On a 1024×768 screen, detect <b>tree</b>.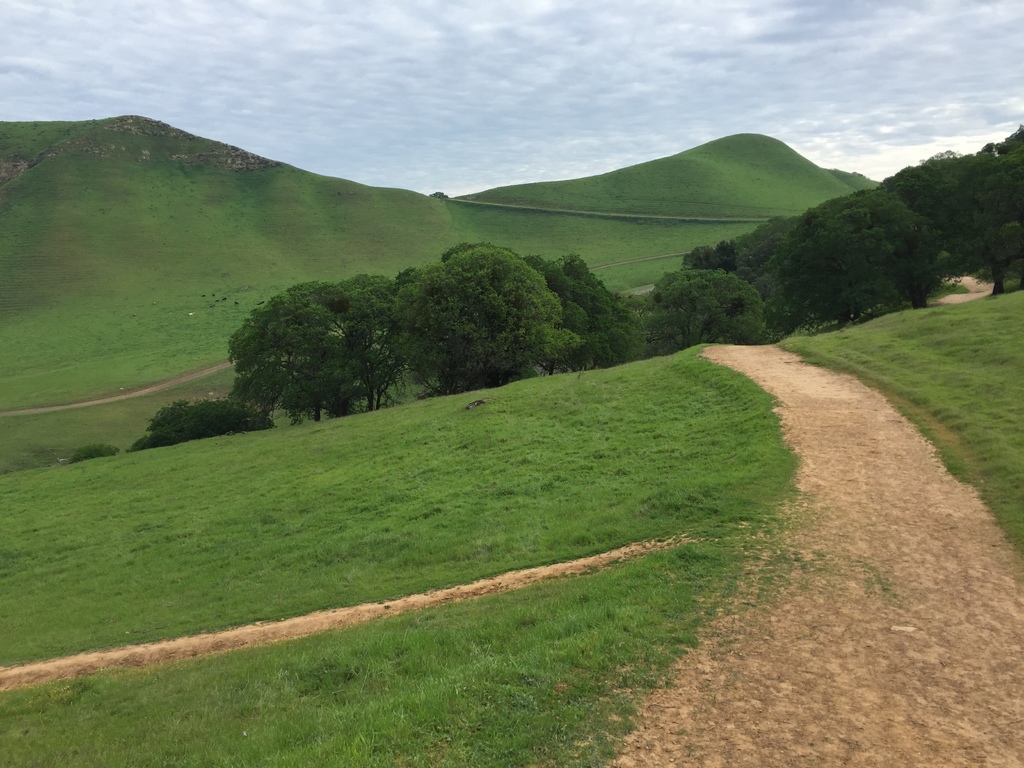
bbox=(225, 279, 365, 426).
